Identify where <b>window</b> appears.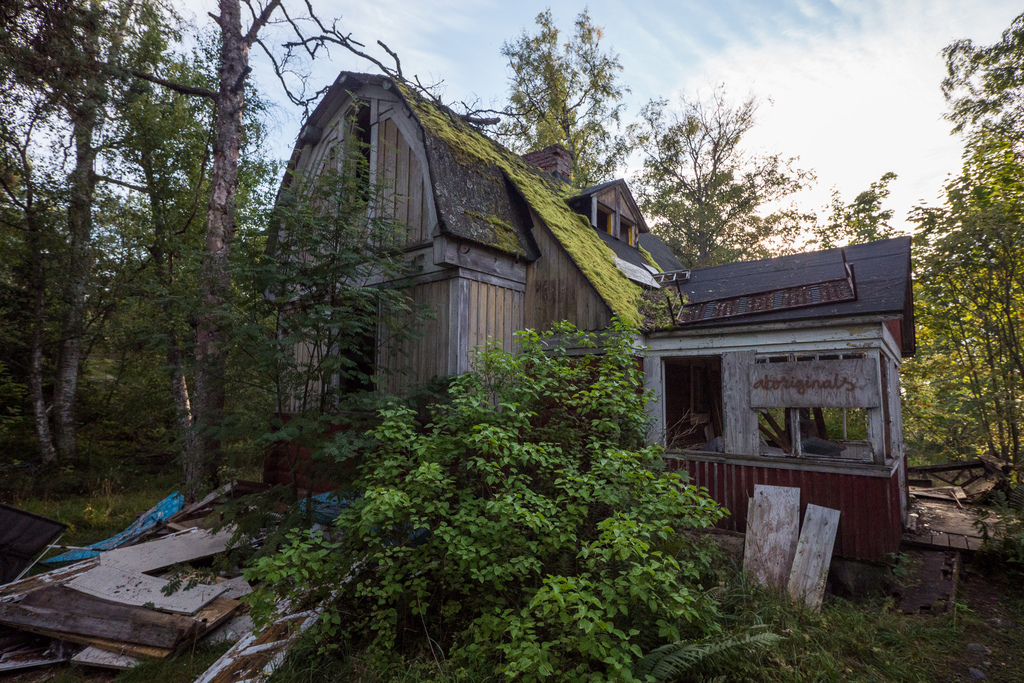
Appears at BBox(757, 354, 873, 461).
